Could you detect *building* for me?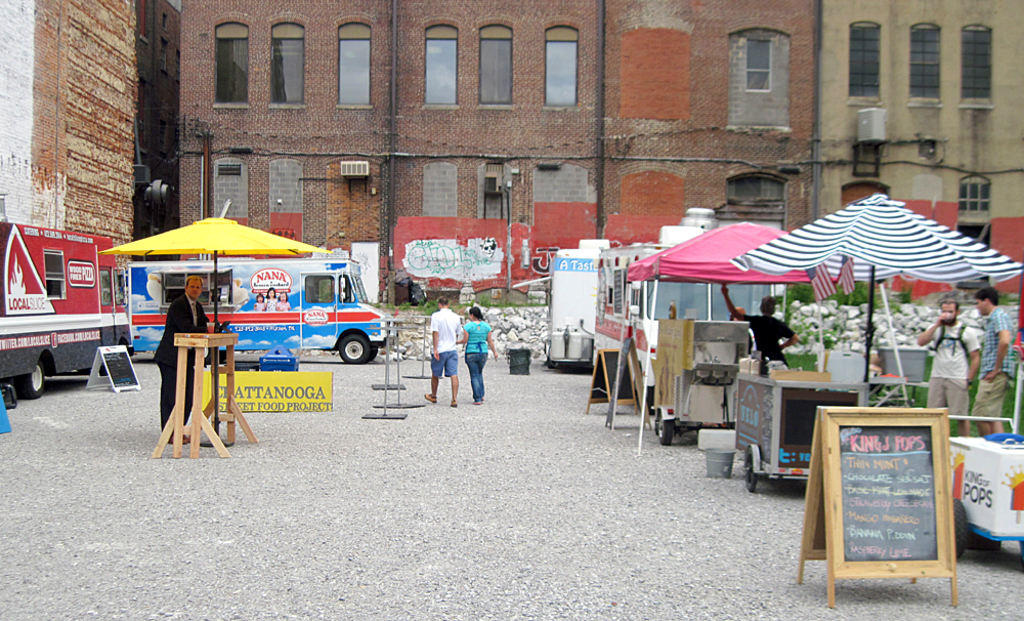
Detection result: 178 0 820 306.
